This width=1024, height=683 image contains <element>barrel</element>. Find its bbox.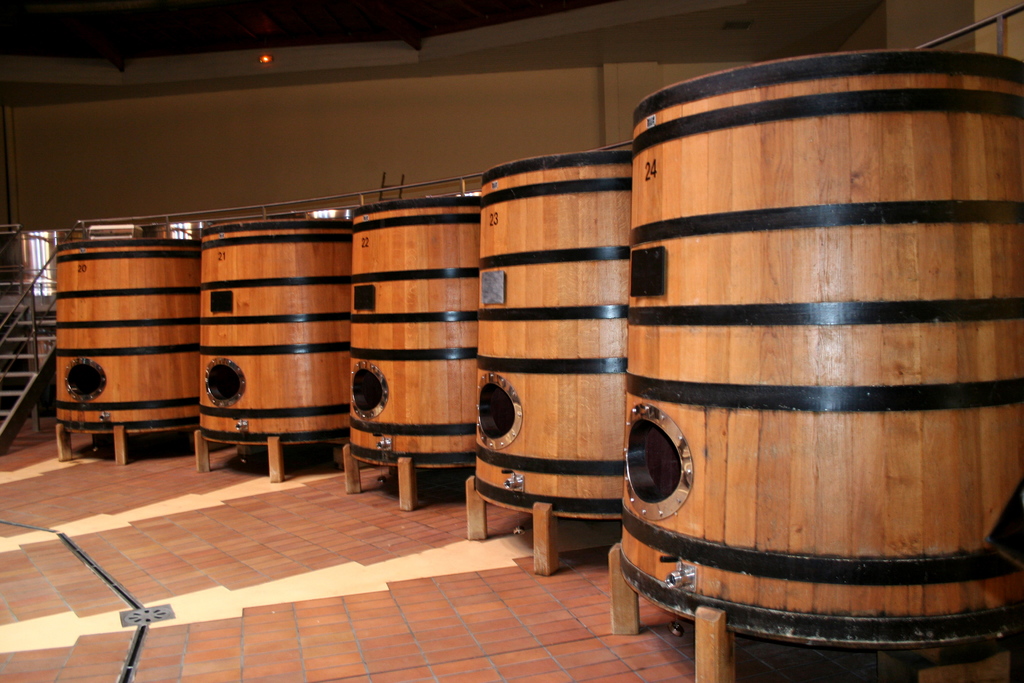
bbox=(201, 219, 348, 449).
